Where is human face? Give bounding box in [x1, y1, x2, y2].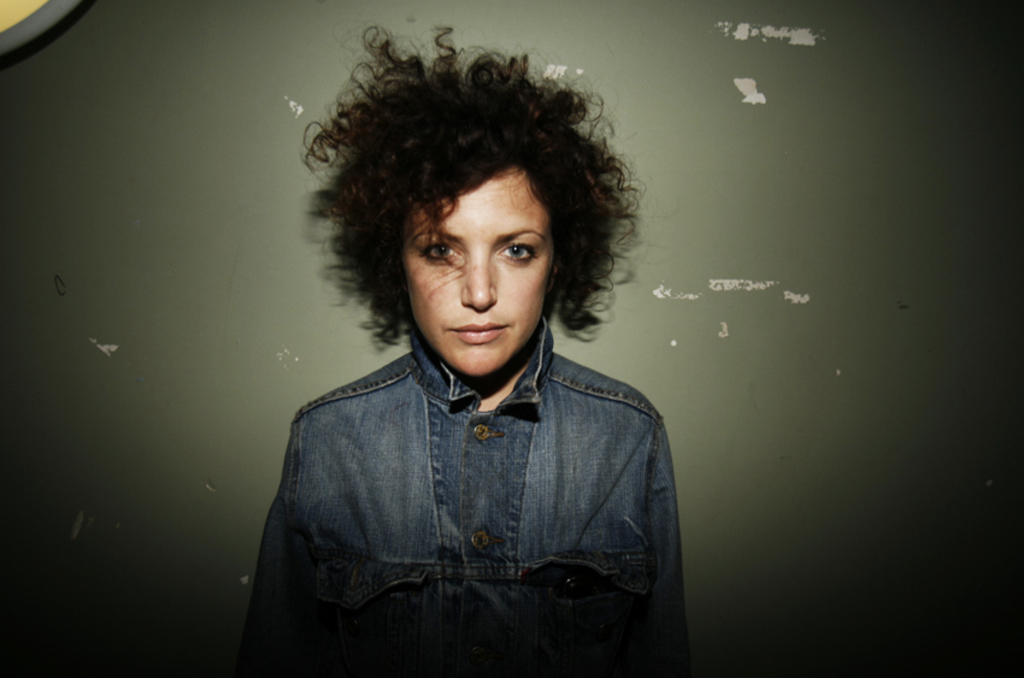
[402, 161, 554, 377].
